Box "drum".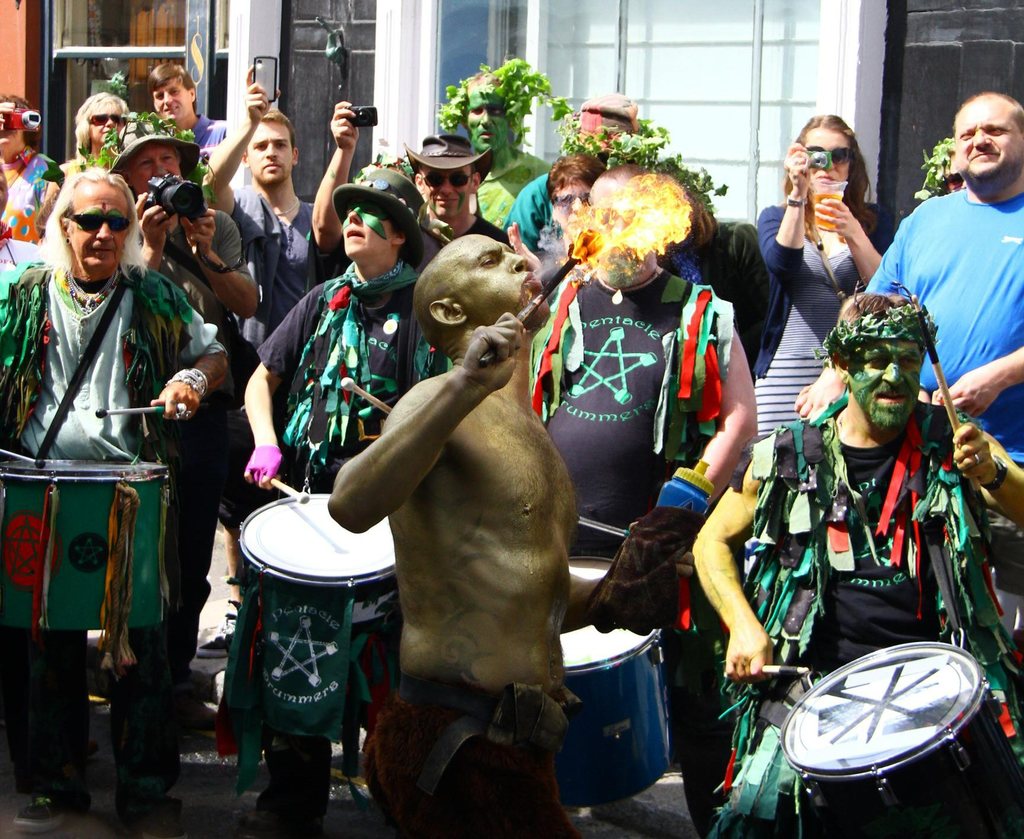
[left=559, top=559, right=673, bottom=806].
